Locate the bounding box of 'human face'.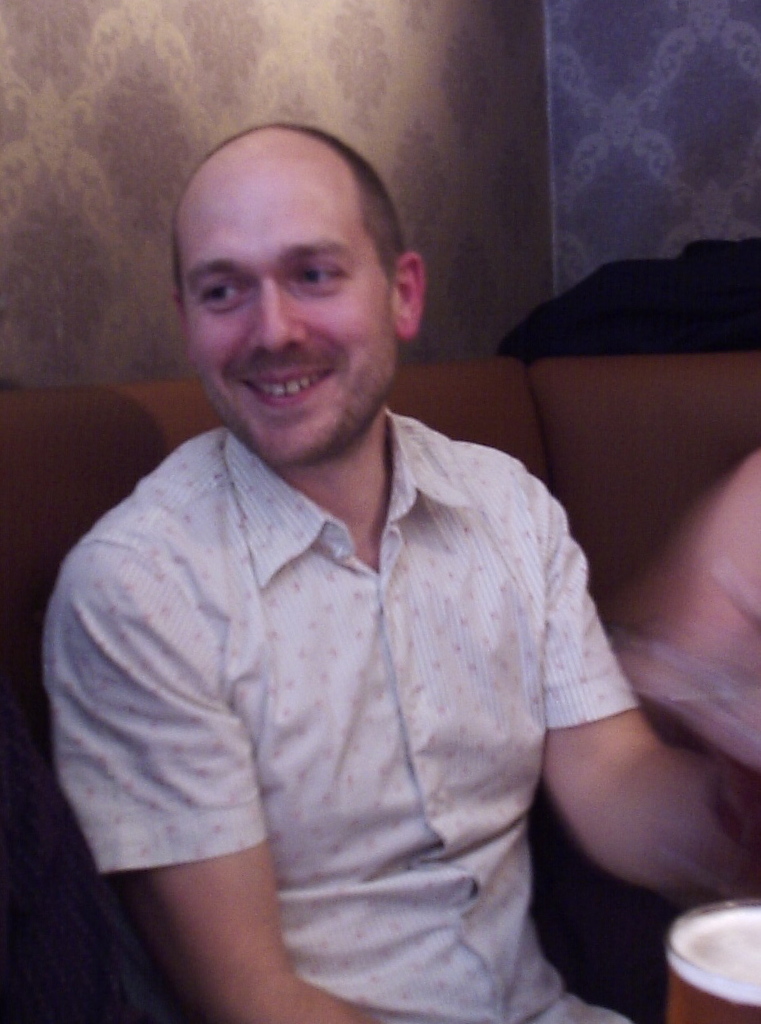
Bounding box: box(179, 142, 393, 472).
